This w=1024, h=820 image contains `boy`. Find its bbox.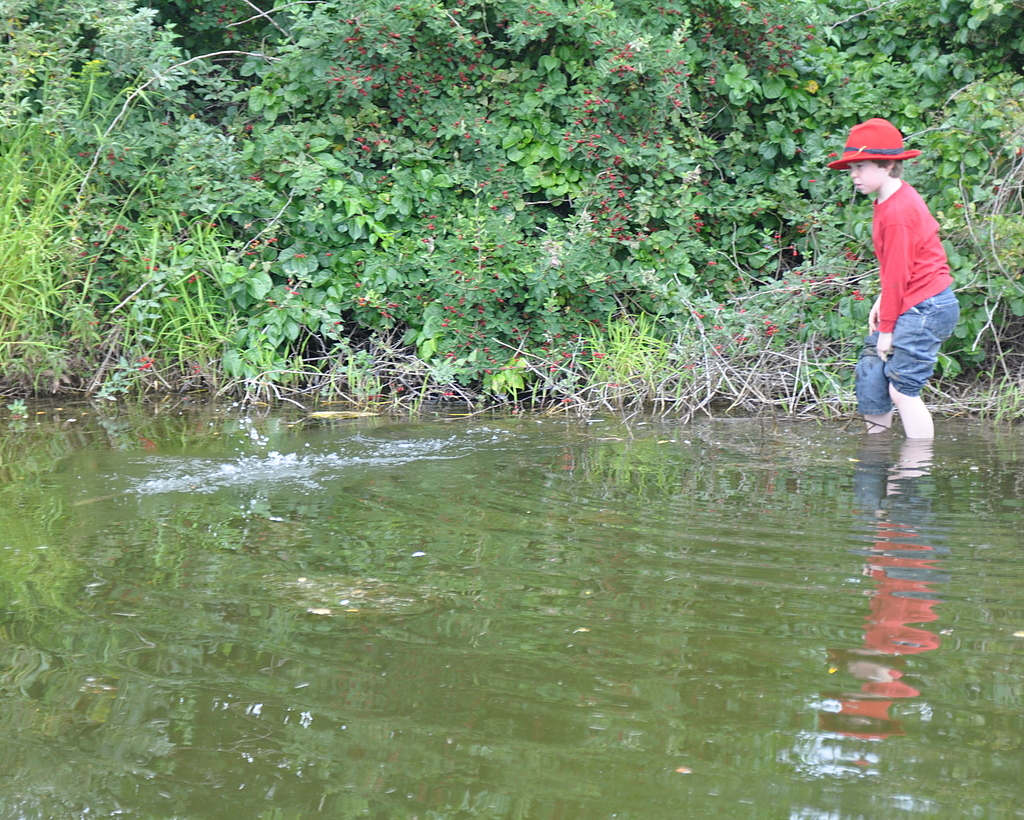
bbox=[832, 99, 967, 444].
